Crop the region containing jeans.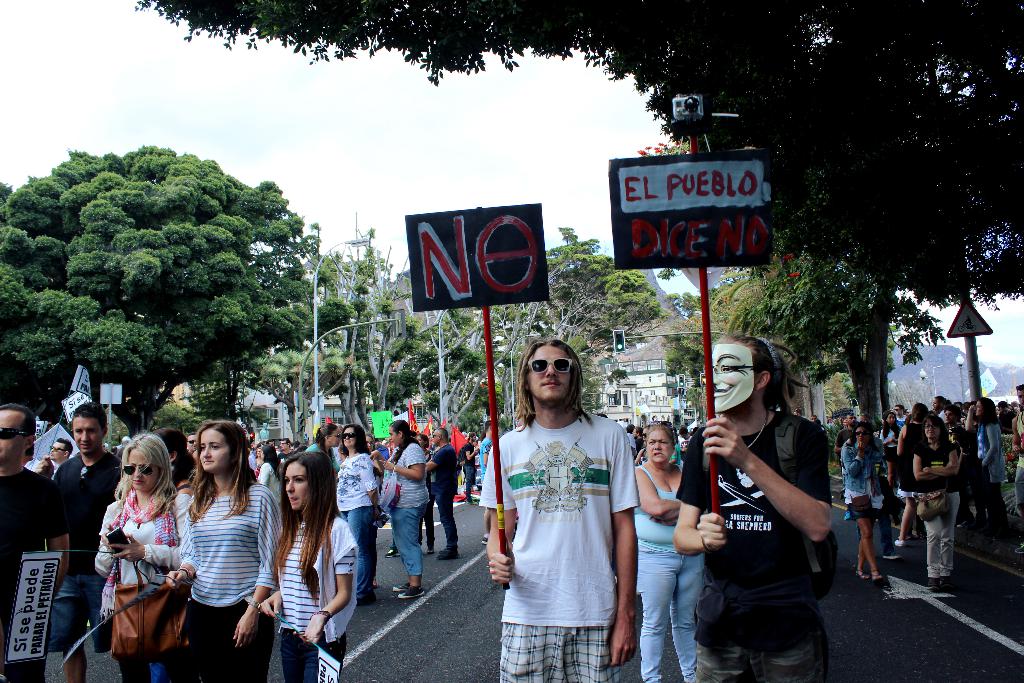
Crop region: 850:498:894:561.
